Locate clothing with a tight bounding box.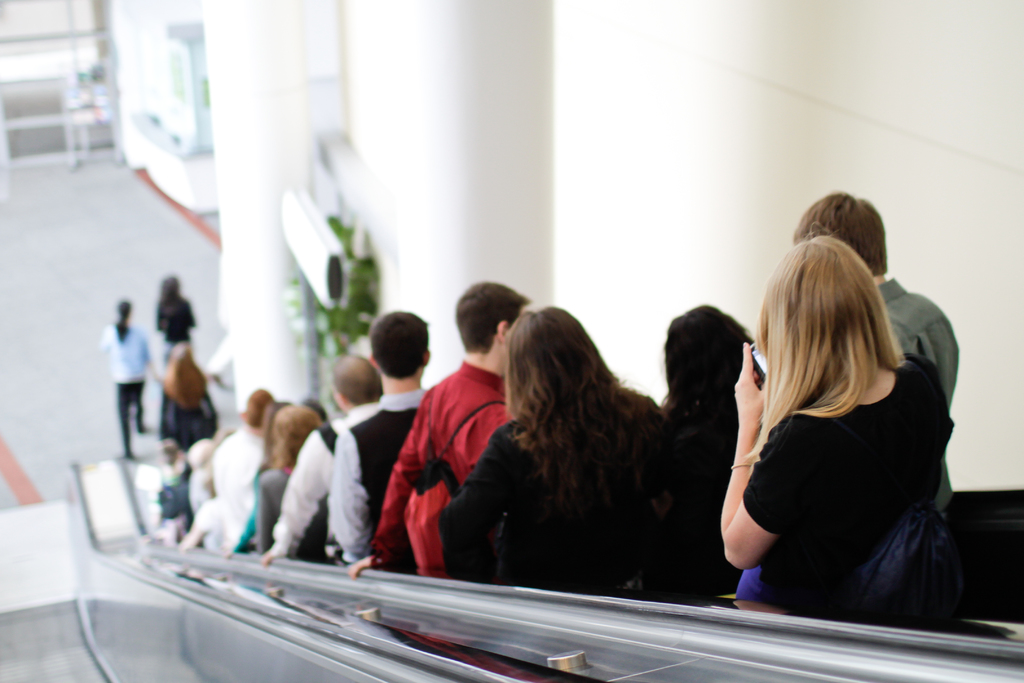
bbox=[164, 379, 215, 449].
